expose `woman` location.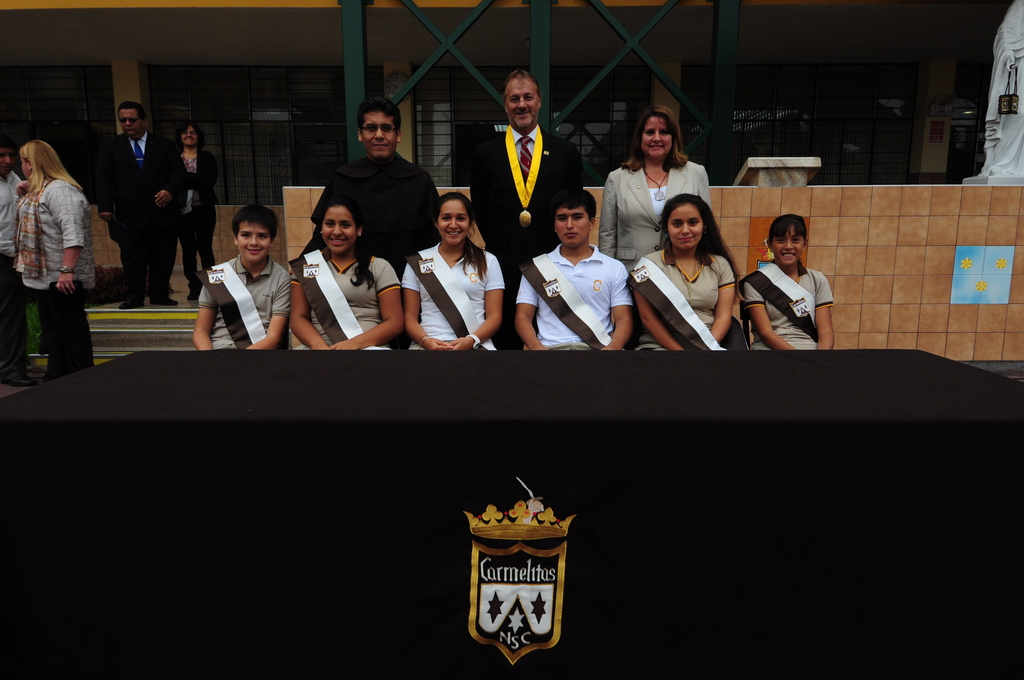
Exposed at BBox(644, 173, 759, 356).
